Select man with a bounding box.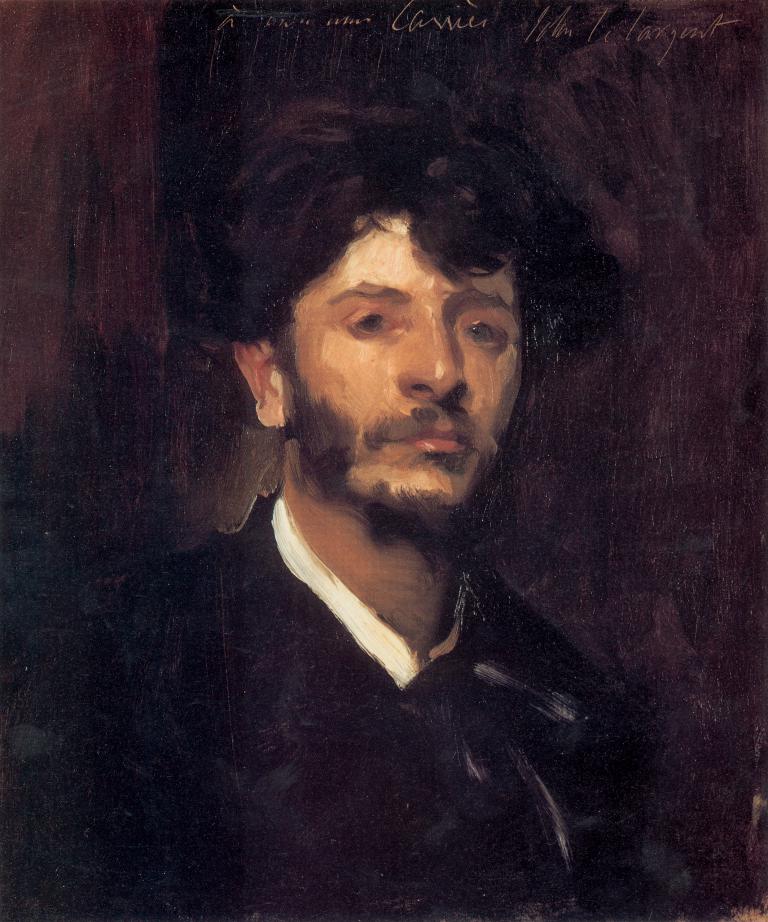
{"x1": 136, "y1": 104, "x2": 700, "y2": 850}.
